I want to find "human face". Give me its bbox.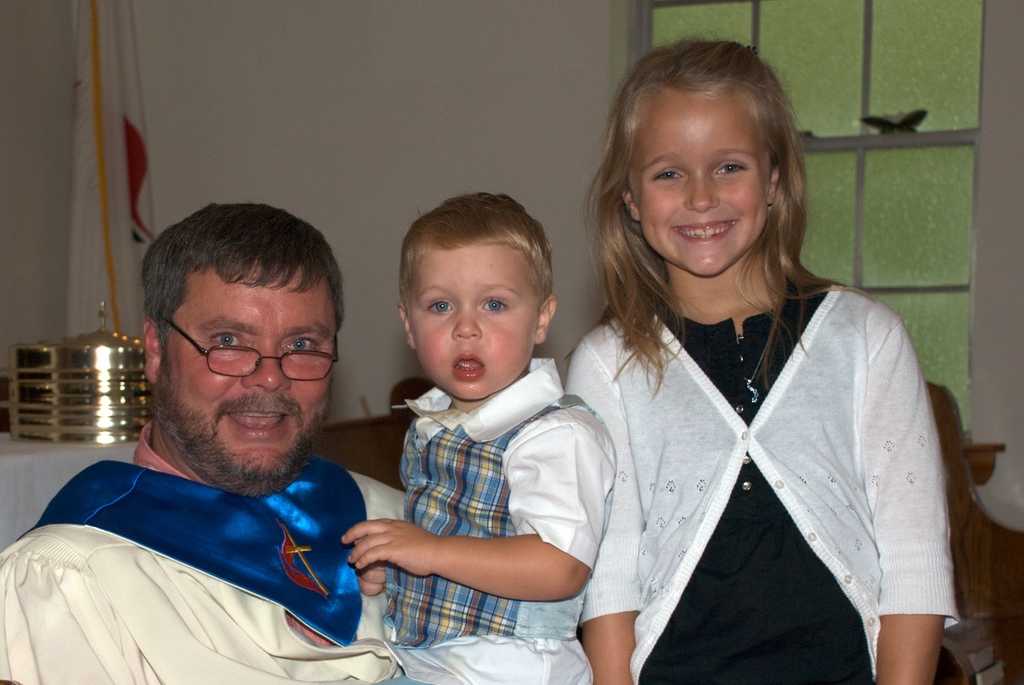
[left=413, top=243, right=545, bottom=395].
